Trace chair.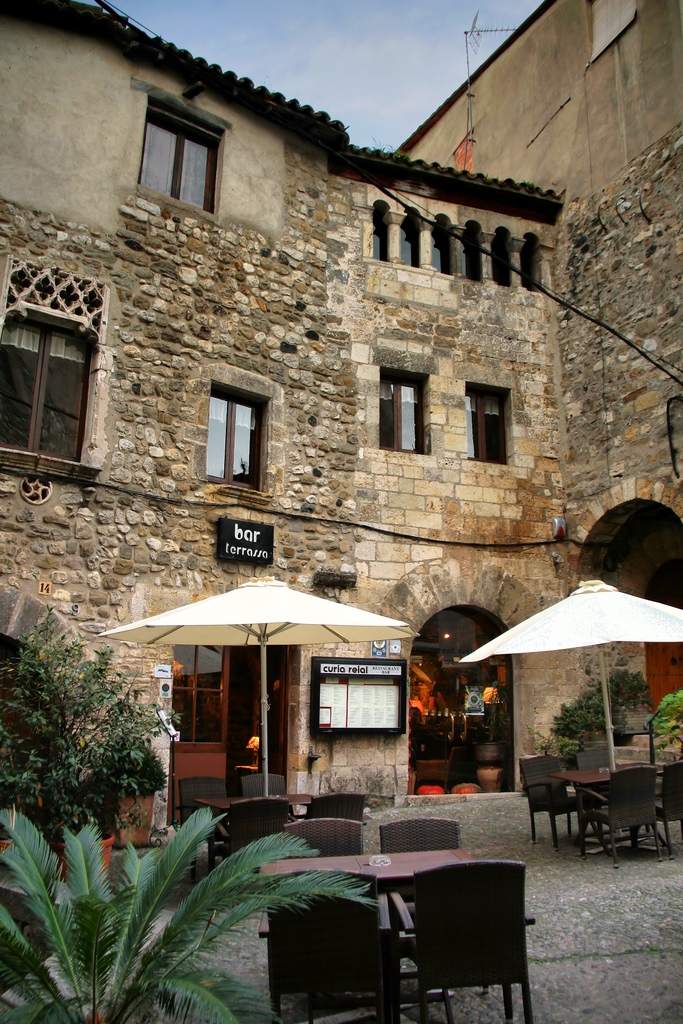
Traced to x1=210, y1=797, x2=290, y2=877.
